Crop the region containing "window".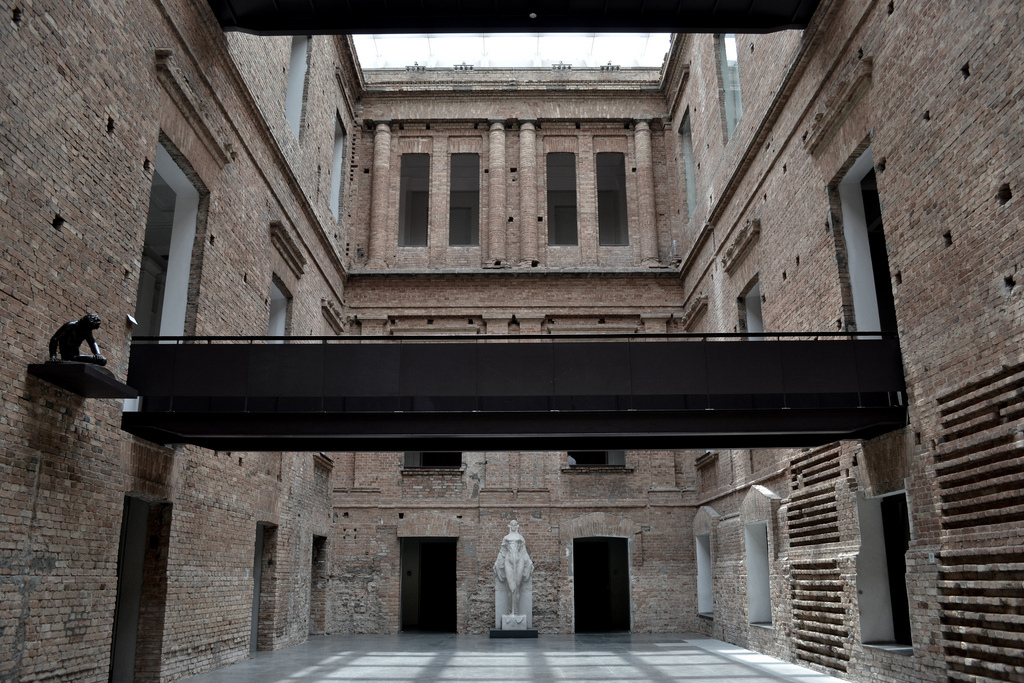
Crop region: [x1=534, y1=149, x2=583, y2=256].
